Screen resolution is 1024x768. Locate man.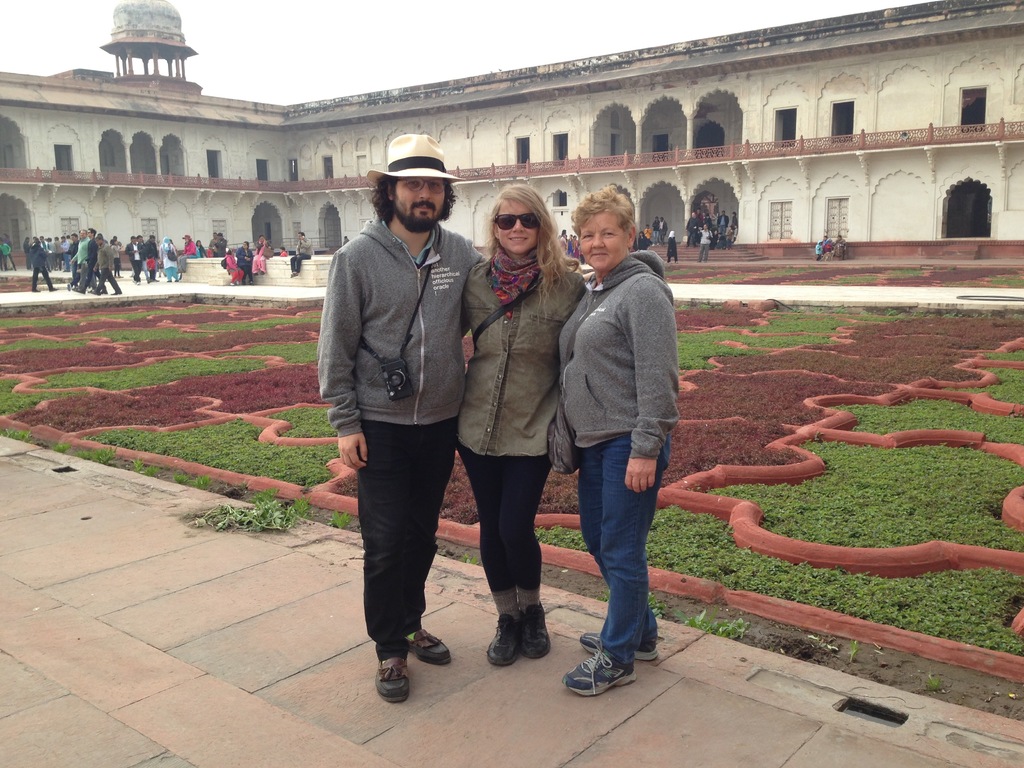
[left=140, top=234, right=159, bottom=283].
